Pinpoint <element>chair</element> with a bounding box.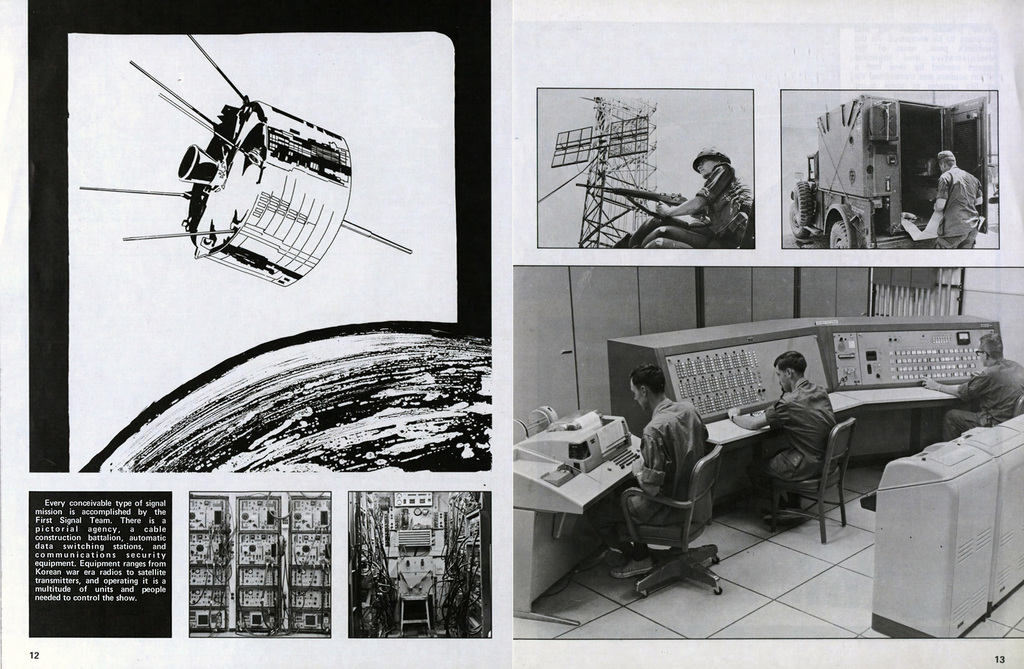
left=979, top=392, right=1023, bottom=425.
